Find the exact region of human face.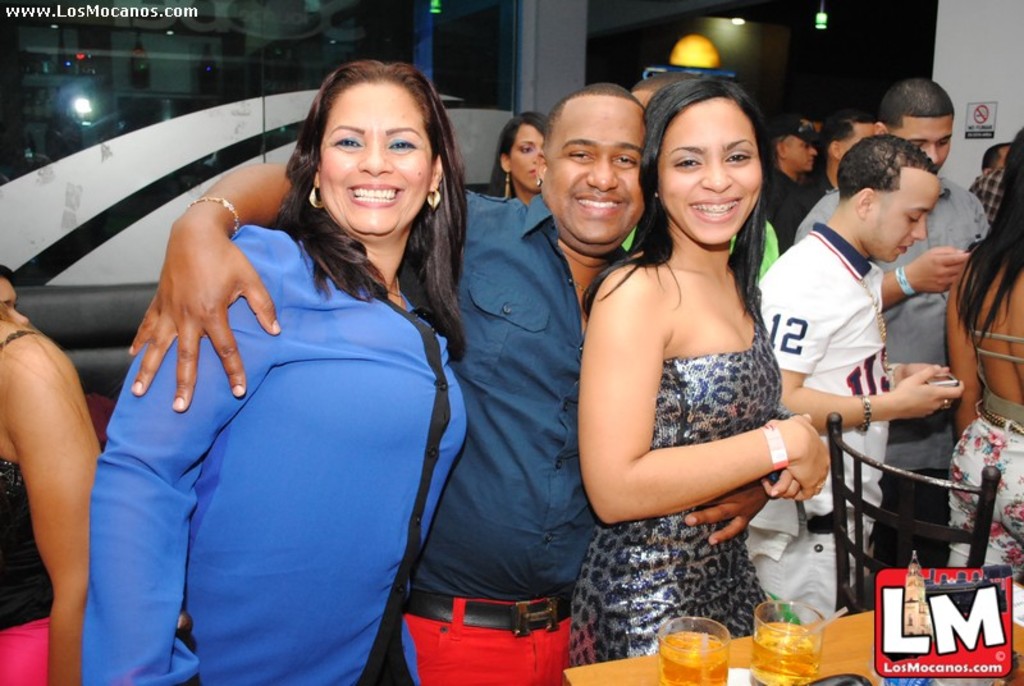
Exact region: 659, 93, 763, 241.
